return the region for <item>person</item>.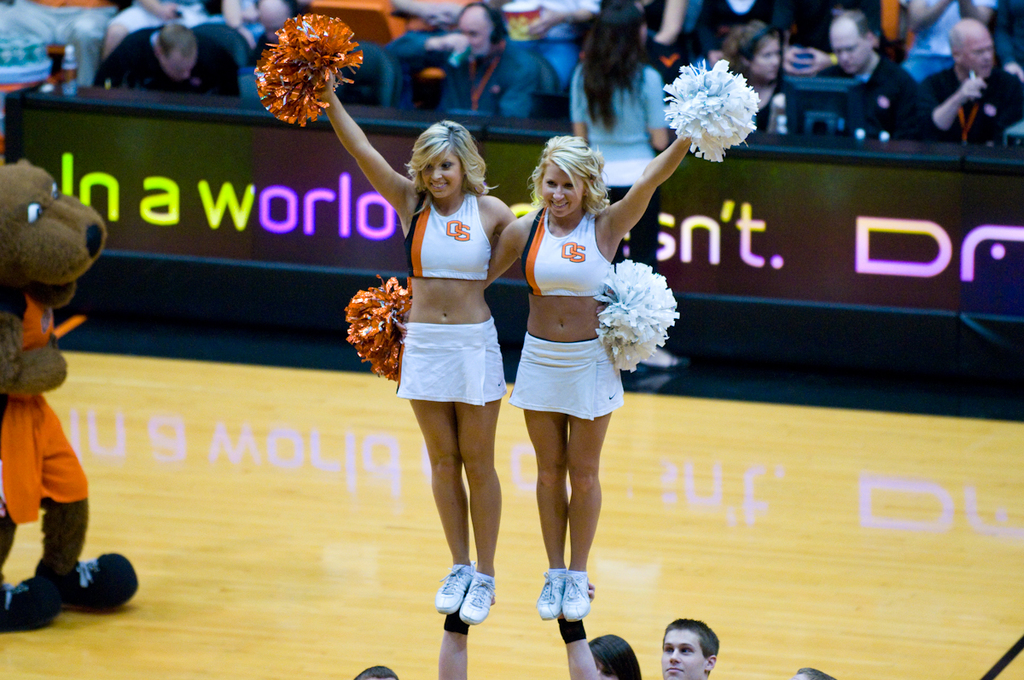
(561, 2, 668, 259).
